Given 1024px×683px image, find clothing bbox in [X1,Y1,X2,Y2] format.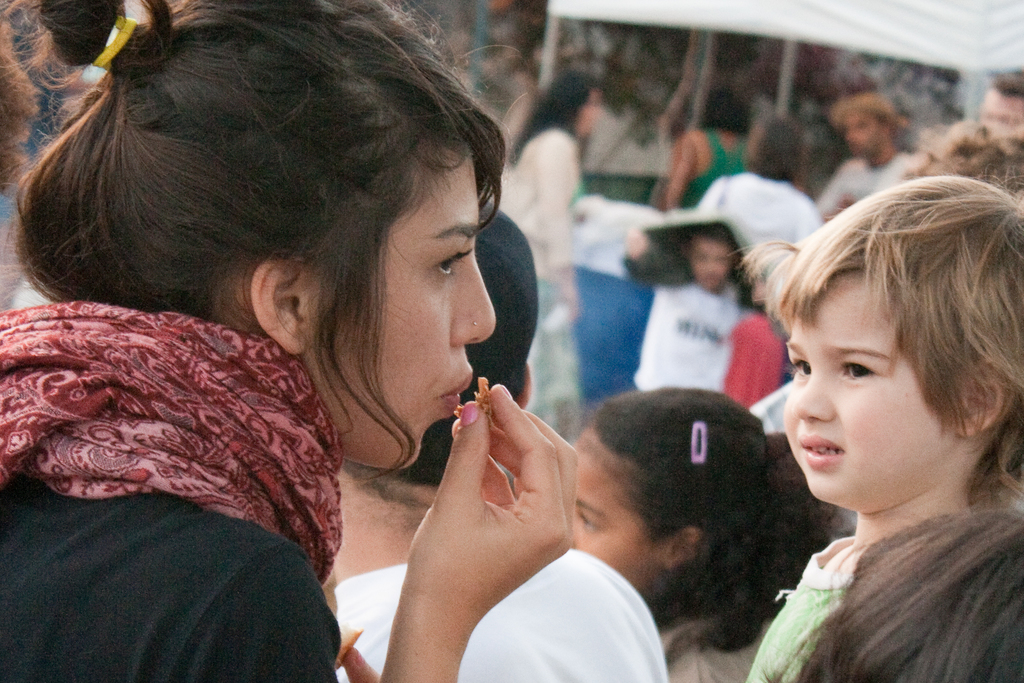
[624,252,766,393].
